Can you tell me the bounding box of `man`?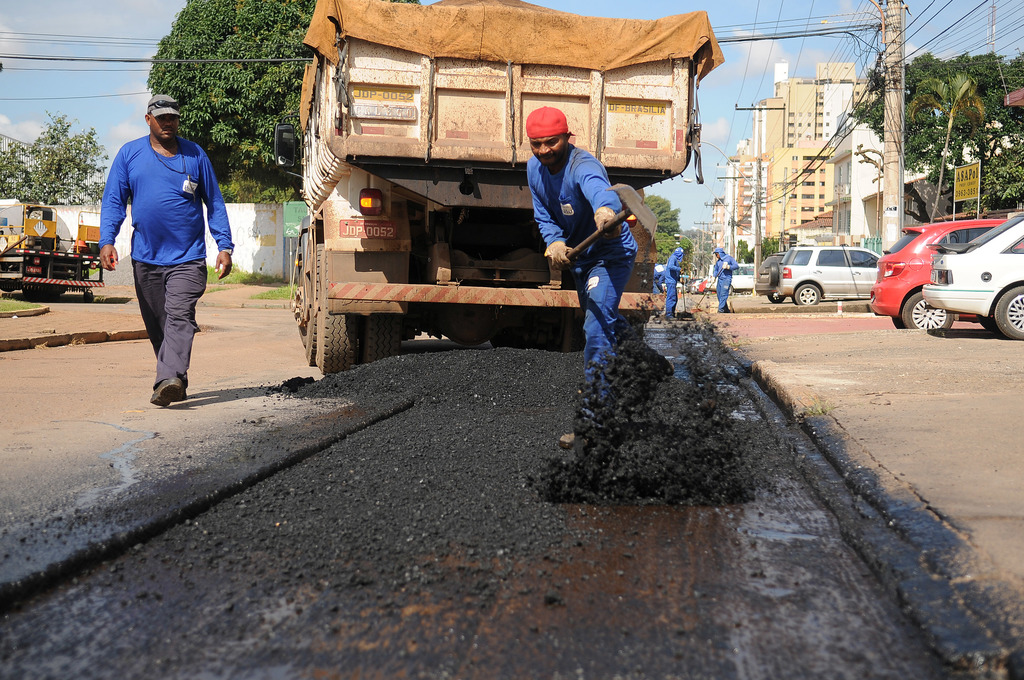
[527, 104, 638, 448].
